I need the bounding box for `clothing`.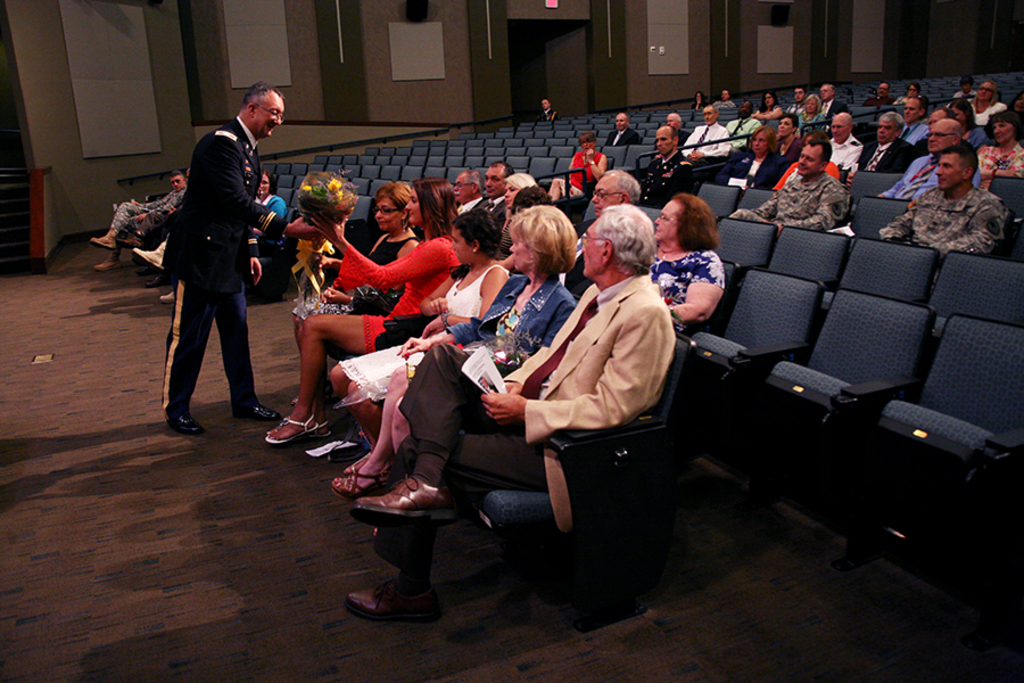
Here it is: x1=355, y1=234, x2=473, y2=354.
